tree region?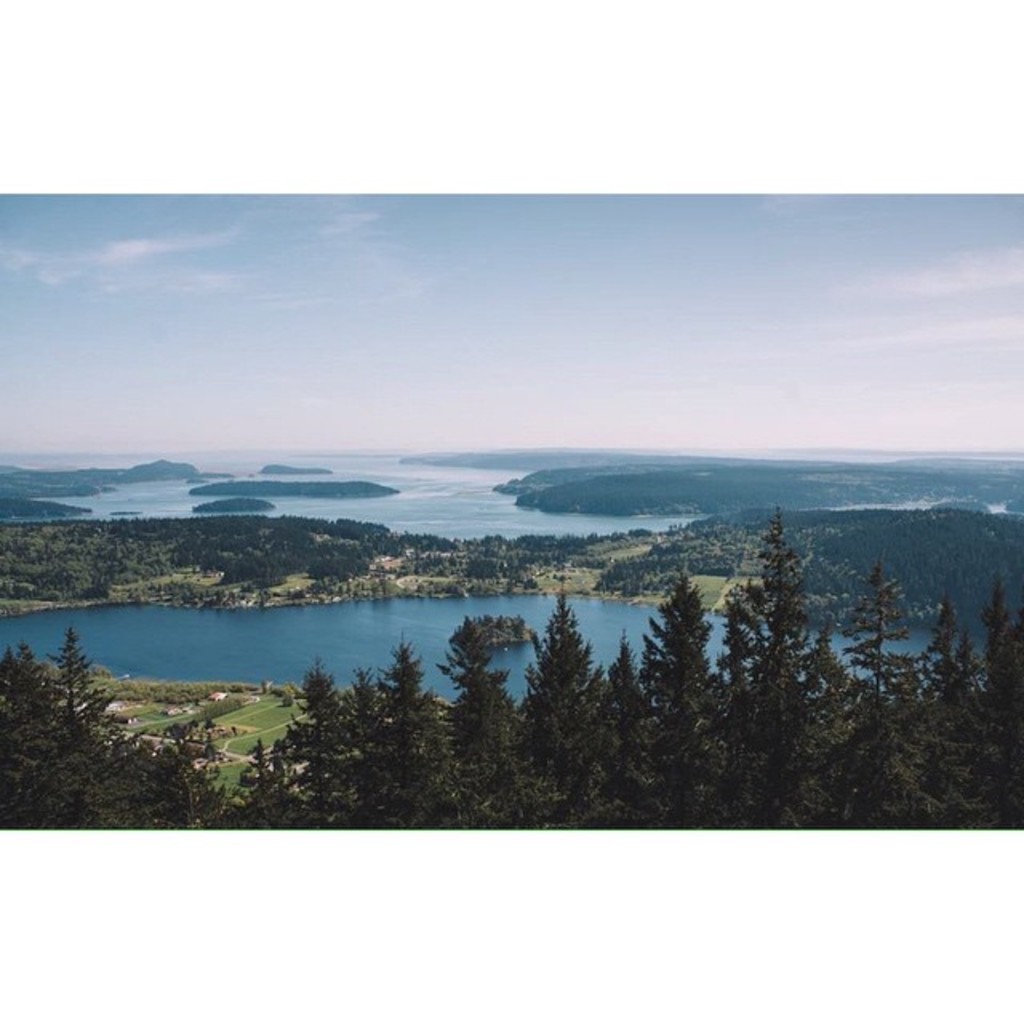
box=[427, 605, 506, 832]
